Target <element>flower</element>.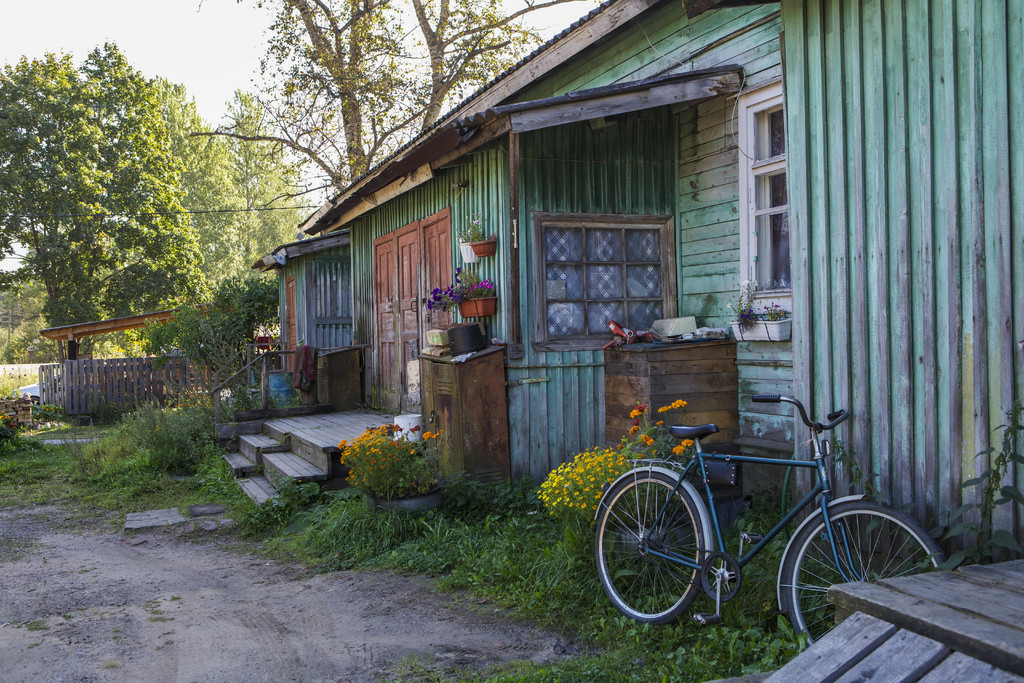
Target region: bbox=(641, 432, 655, 449).
